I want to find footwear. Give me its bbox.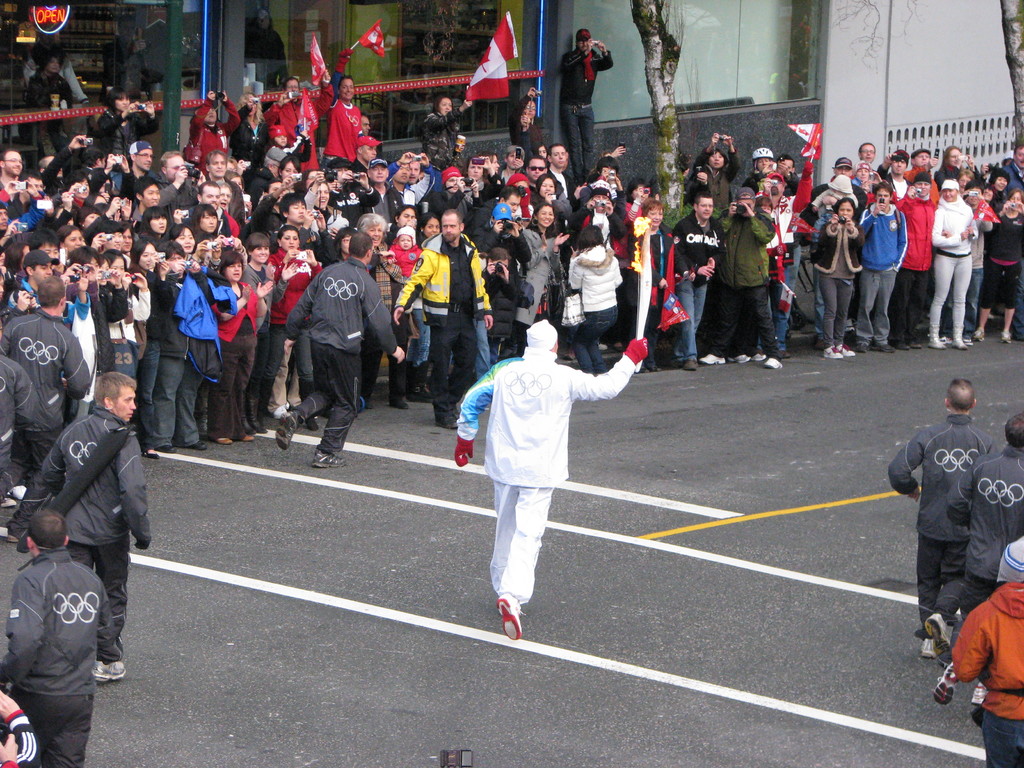
262, 376, 278, 426.
